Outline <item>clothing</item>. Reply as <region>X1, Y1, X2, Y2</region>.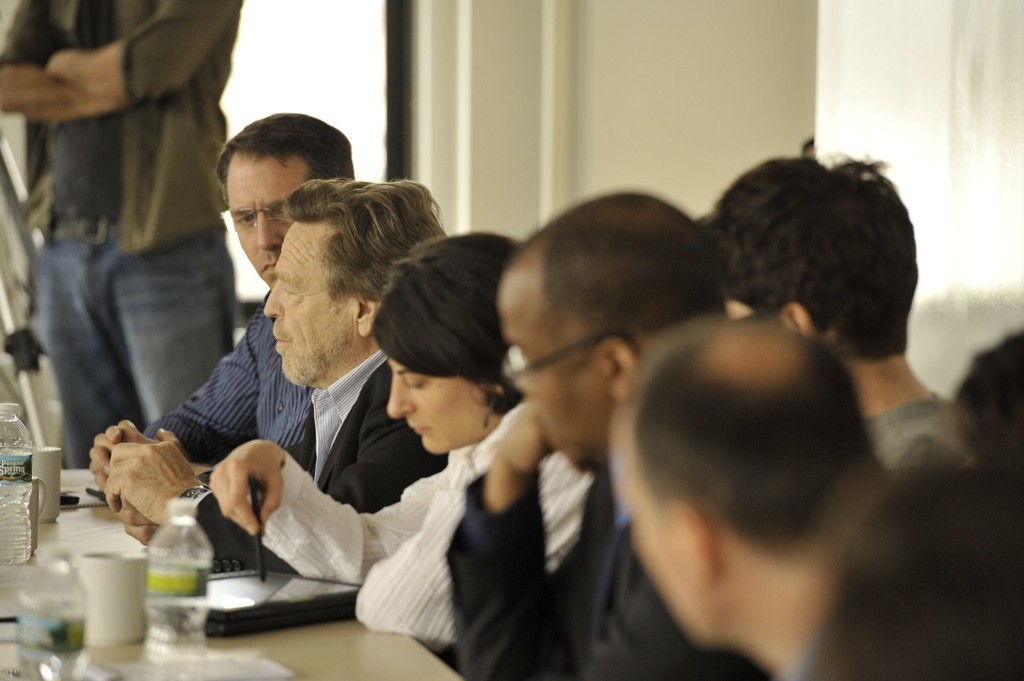
<region>298, 354, 390, 486</region>.
